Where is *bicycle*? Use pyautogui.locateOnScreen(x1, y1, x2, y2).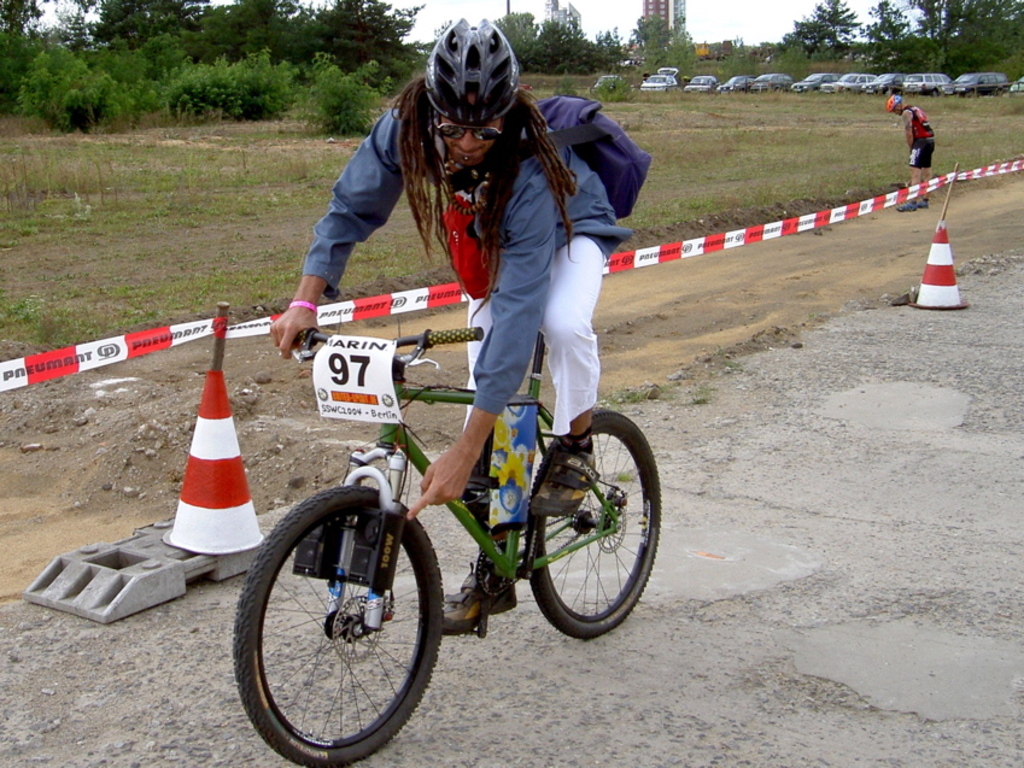
pyautogui.locateOnScreen(227, 299, 672, 743).
